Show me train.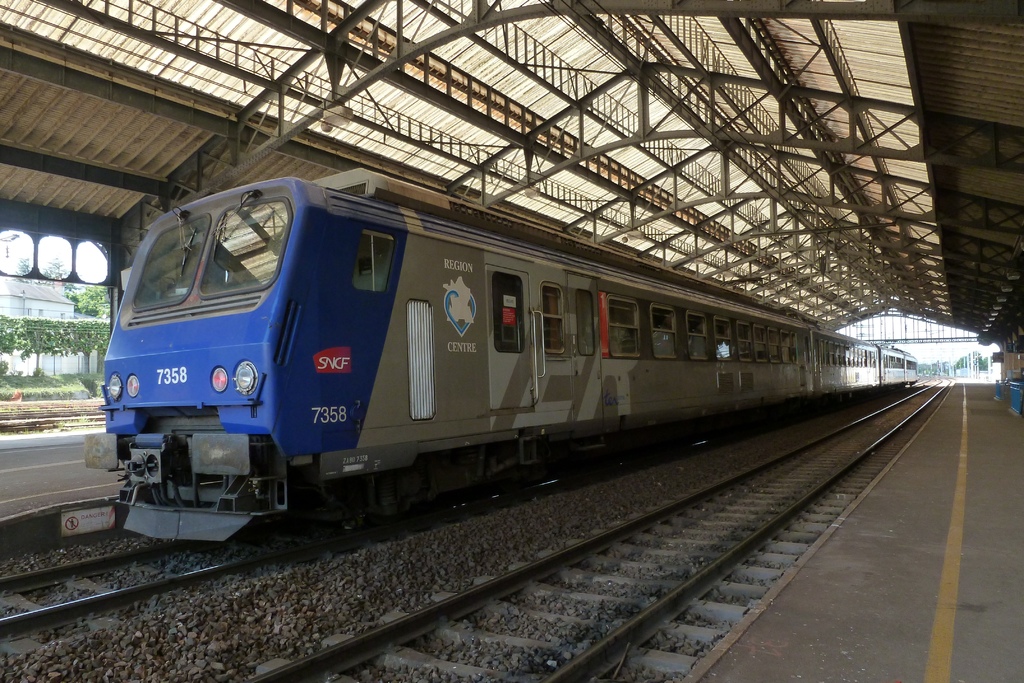
train is here: box=[73, 165, 934, 552].
